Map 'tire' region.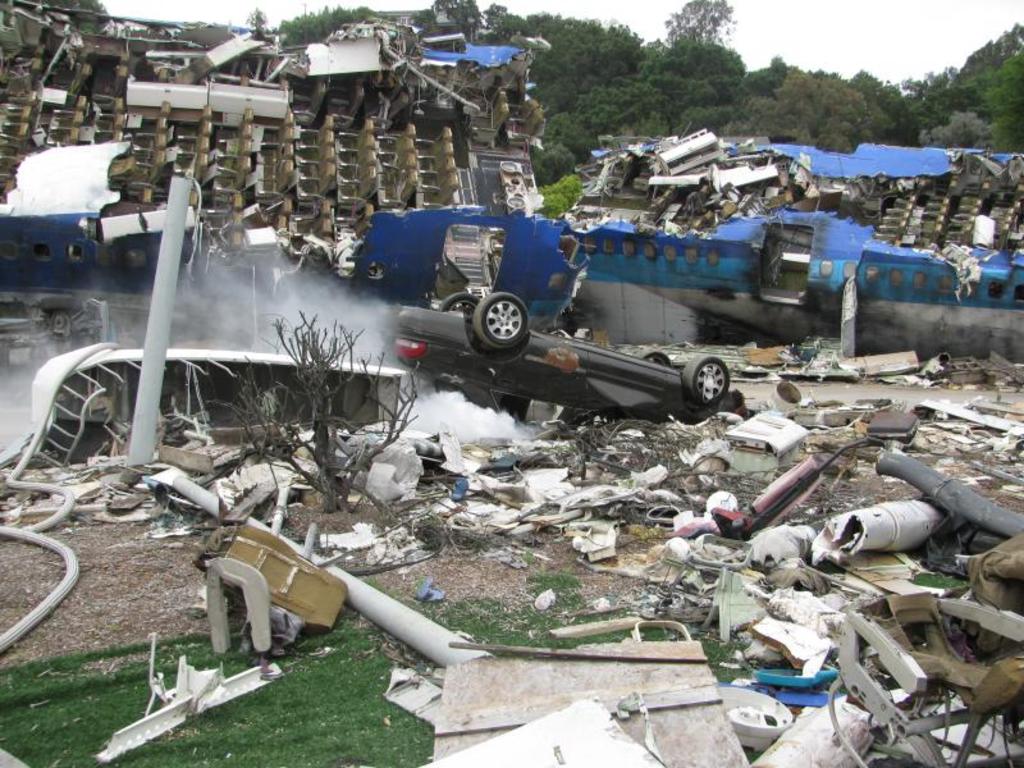
Mapped to [630,346,669,364].
